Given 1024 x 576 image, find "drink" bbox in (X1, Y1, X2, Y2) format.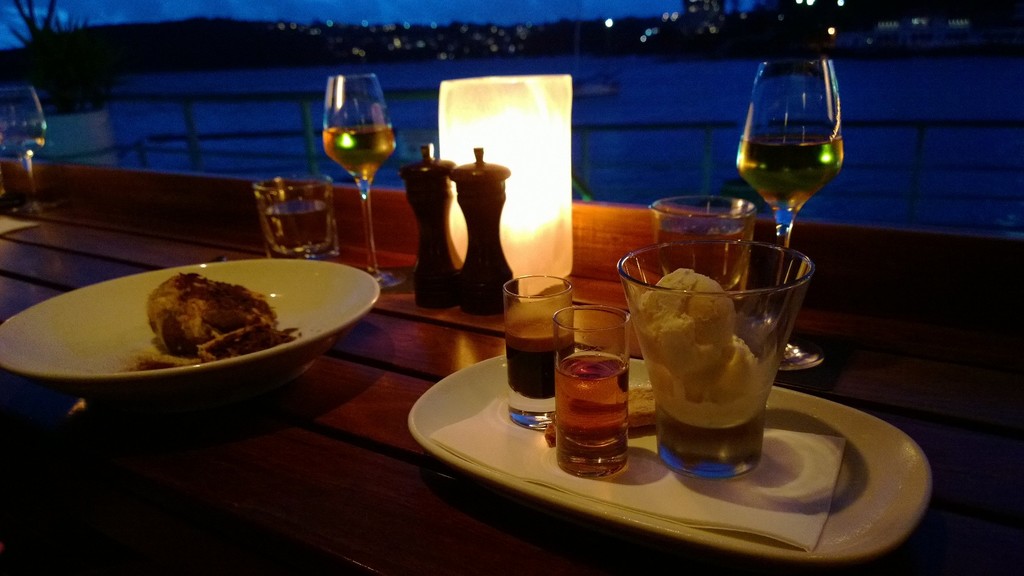
(733, 133, 845, 217).
